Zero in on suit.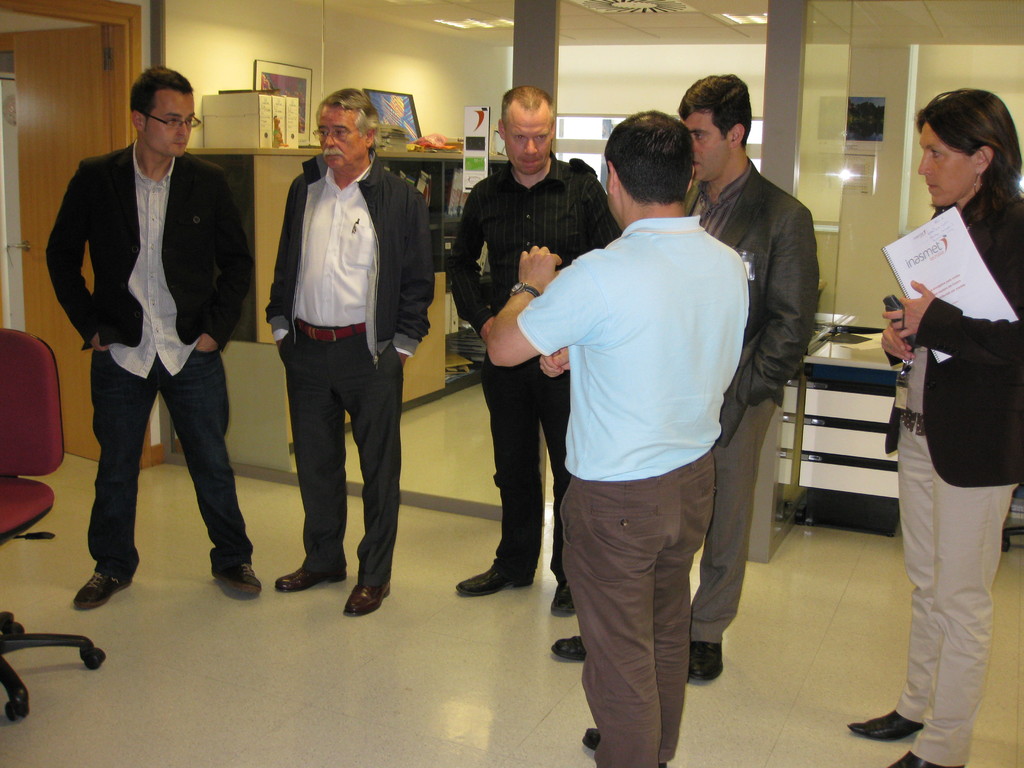
Zeroed in: 883 182 1023 767.
